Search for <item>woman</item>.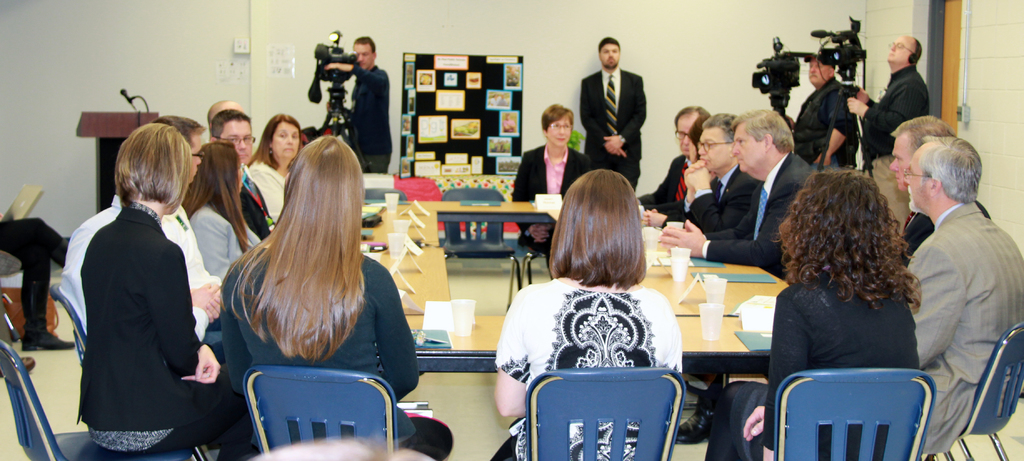
Found at 488/167/685/460.
